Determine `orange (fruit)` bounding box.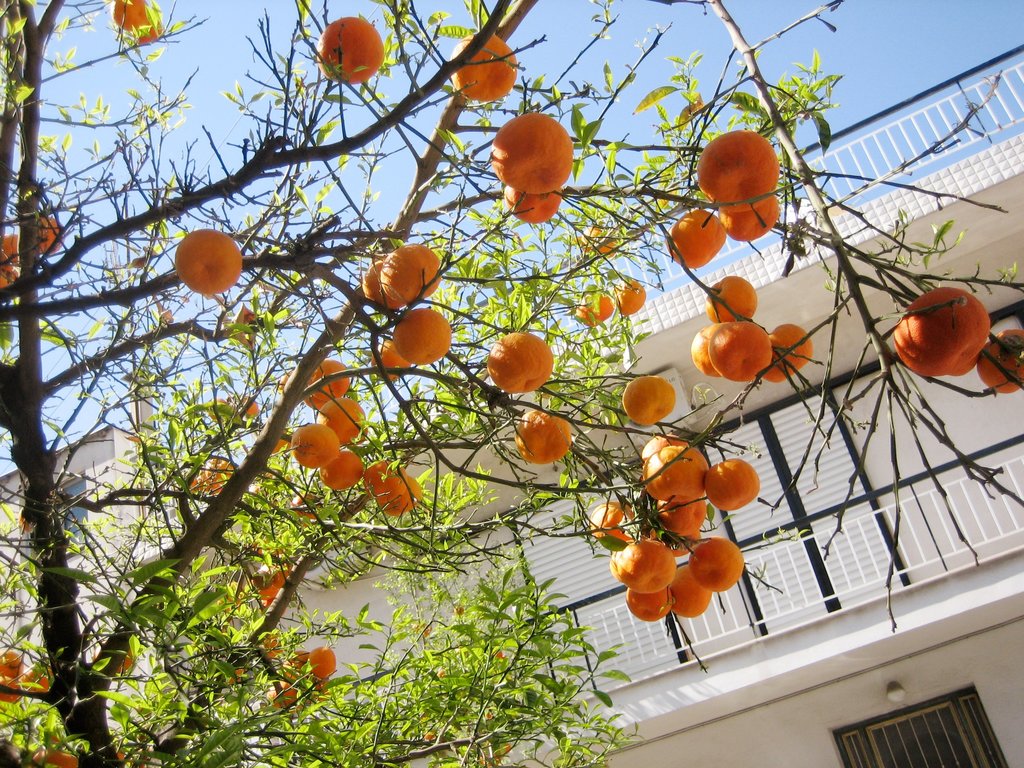
Determined: bbox(323, 397, 361, 442).
